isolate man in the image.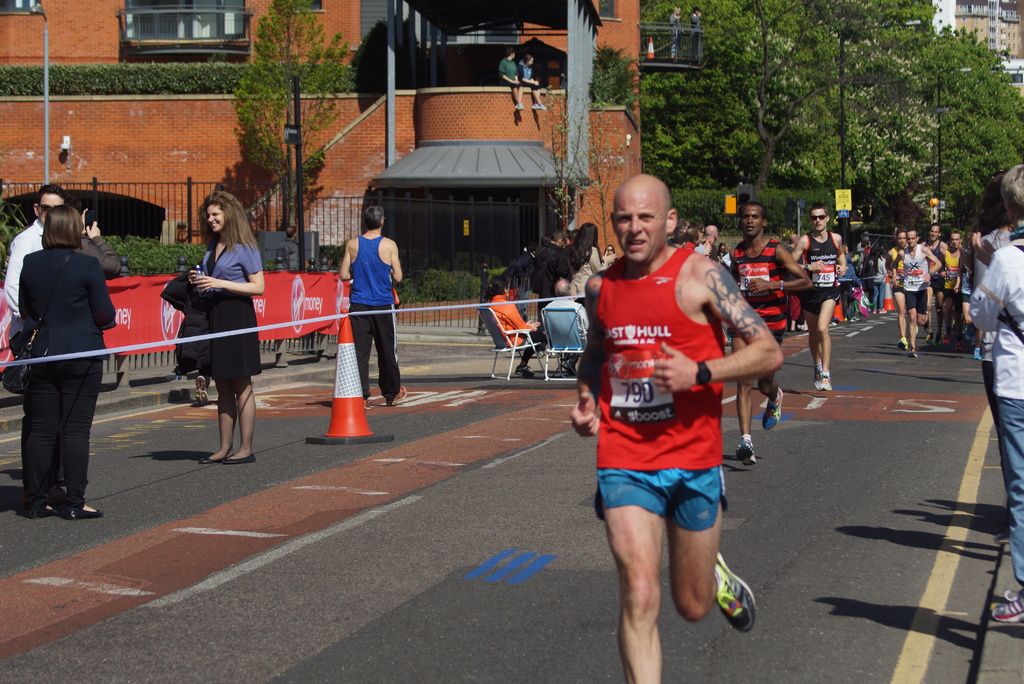
Isolated region: 888 226 941 355.
